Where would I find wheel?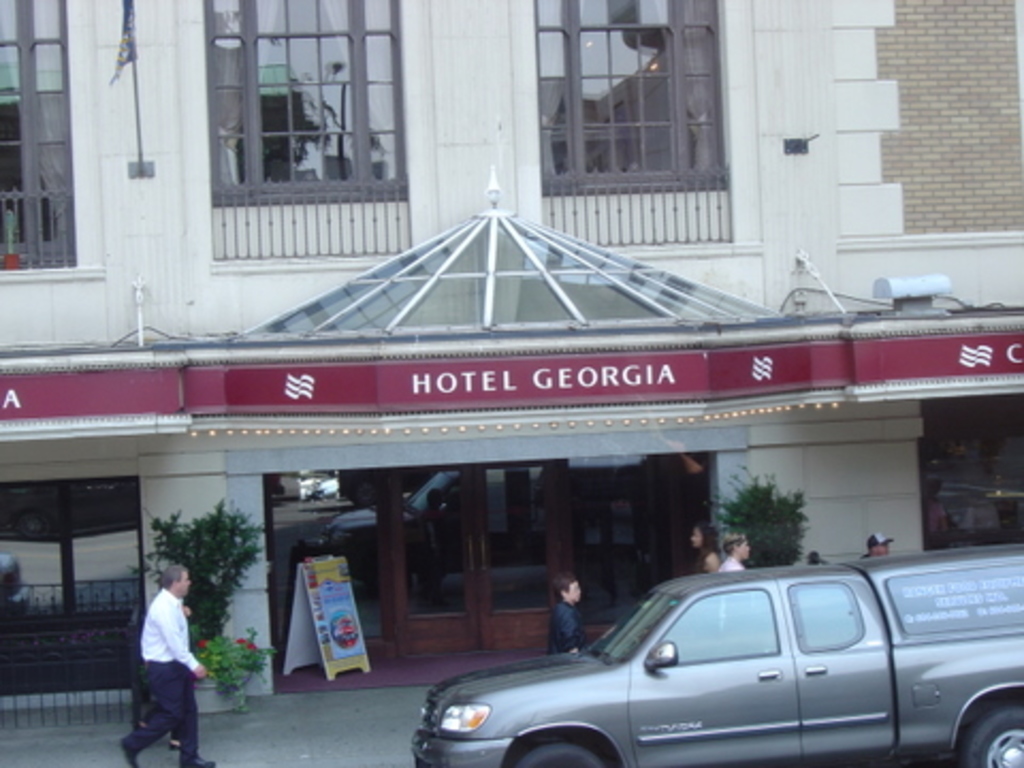
At 956,708,1022,766.
